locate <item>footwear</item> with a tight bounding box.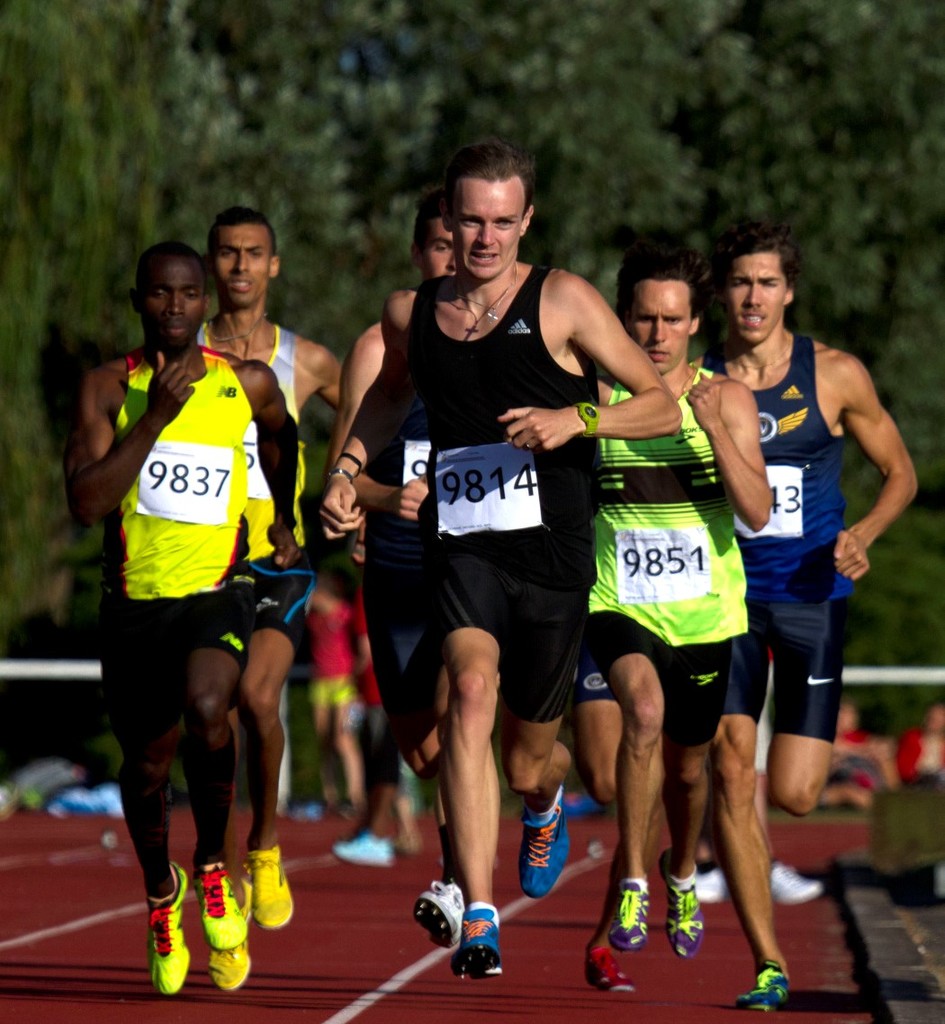
crop(449, 906, 508, 984).
